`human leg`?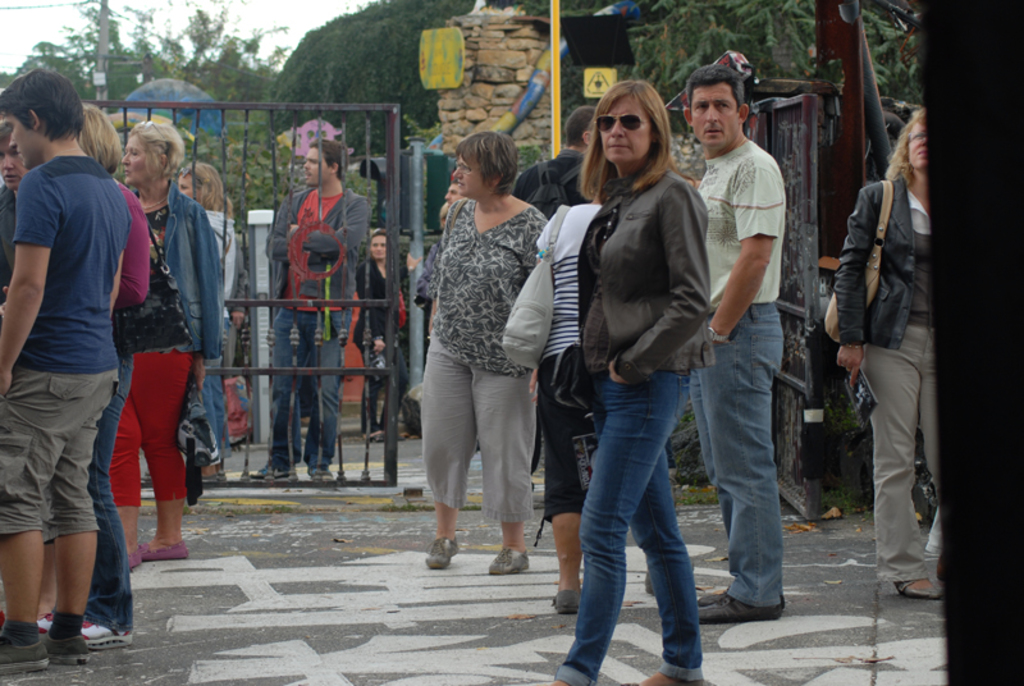
465/370/535/575
